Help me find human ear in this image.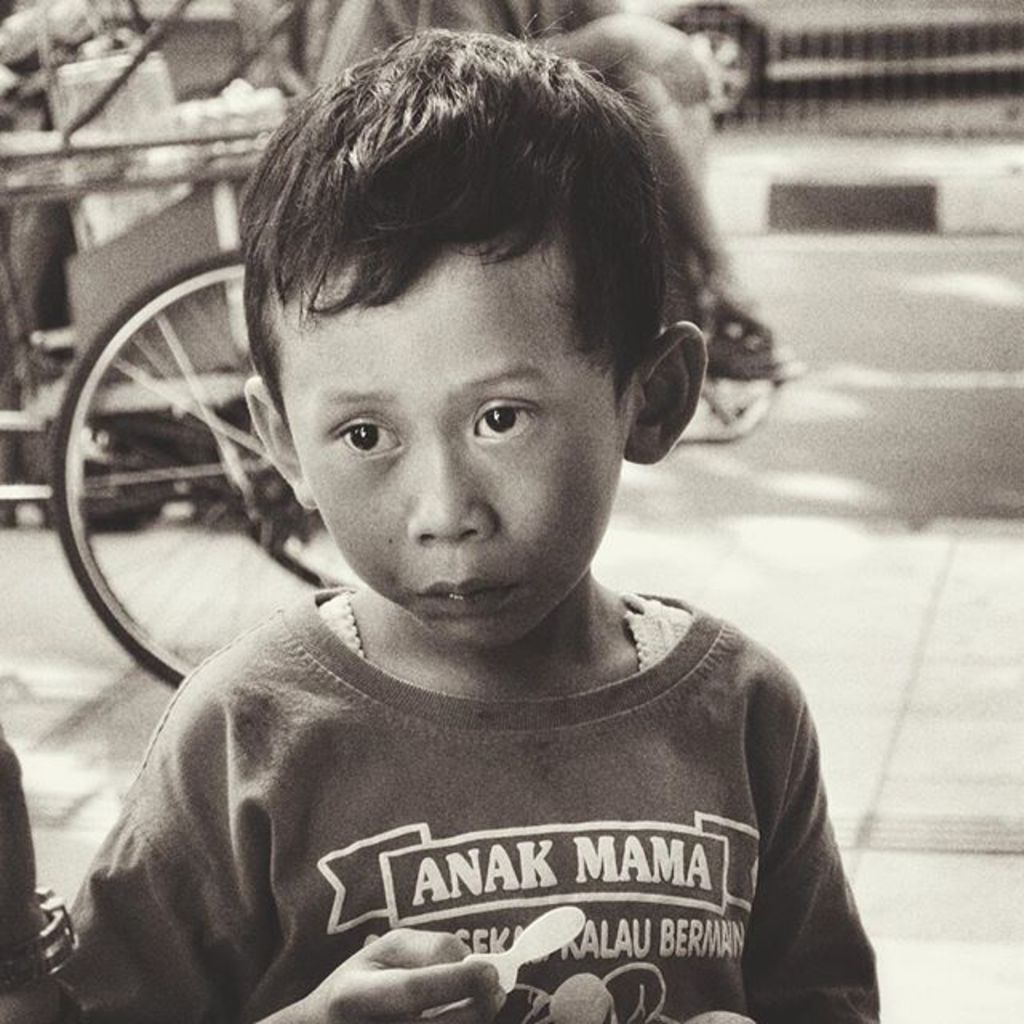
Found it: detection(624, 323, 707, 467).
